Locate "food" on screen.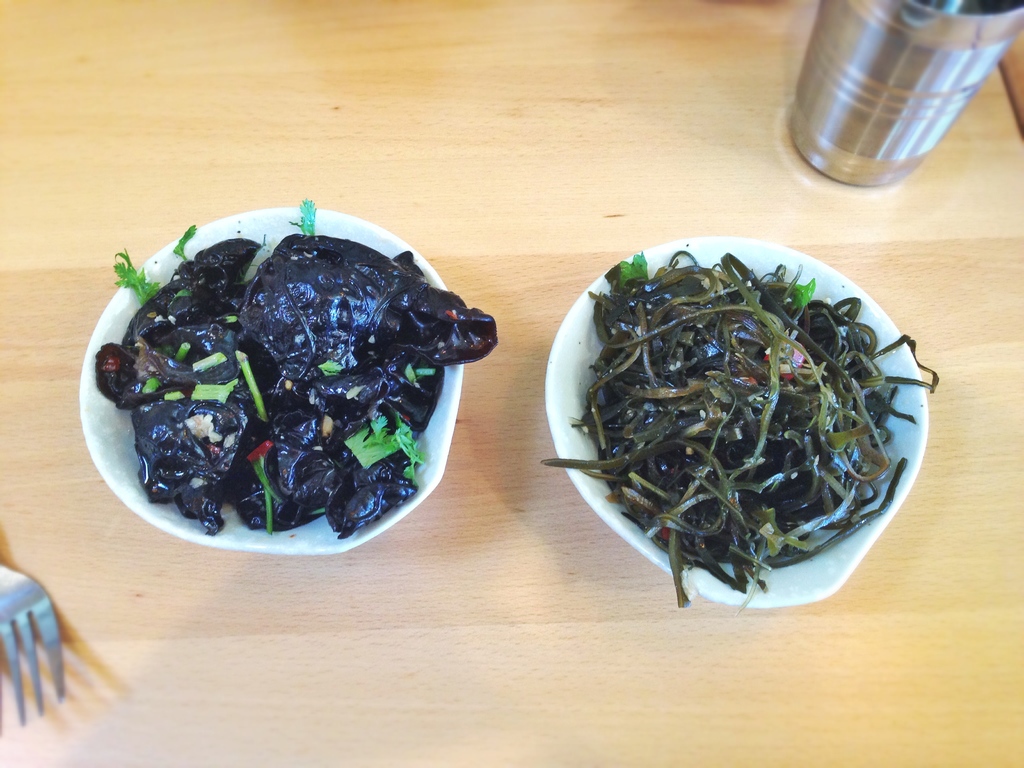
On screen at 131, 228, 488, 571.
